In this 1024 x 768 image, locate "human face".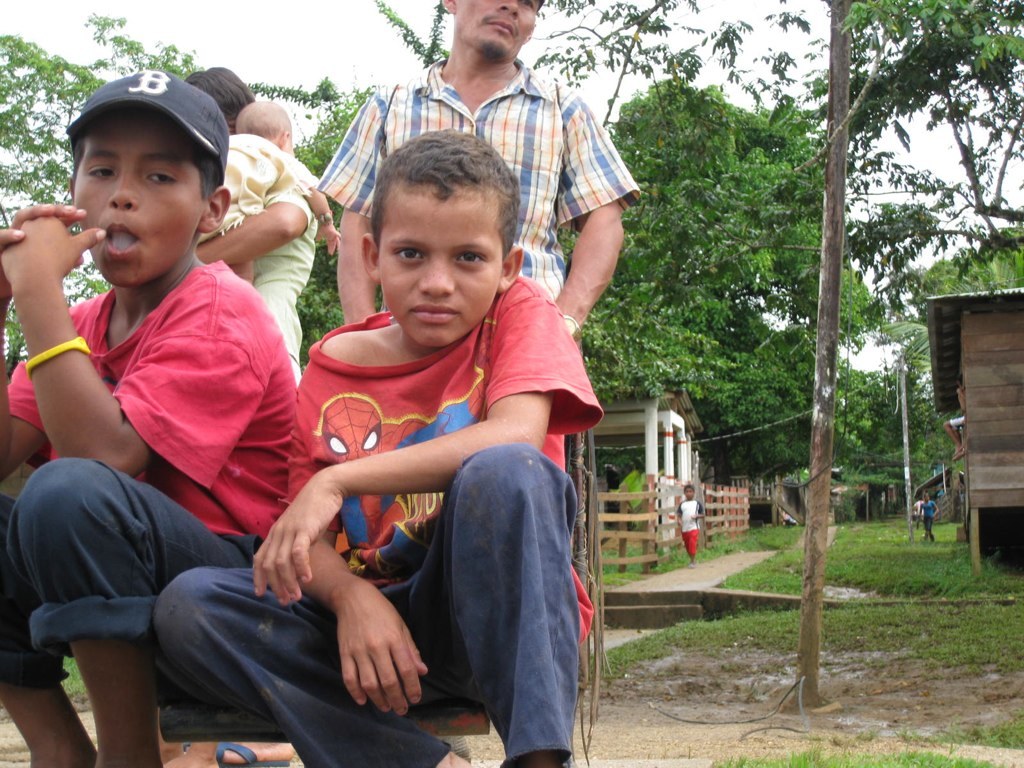
Bounding box: [70,125,210,287].
